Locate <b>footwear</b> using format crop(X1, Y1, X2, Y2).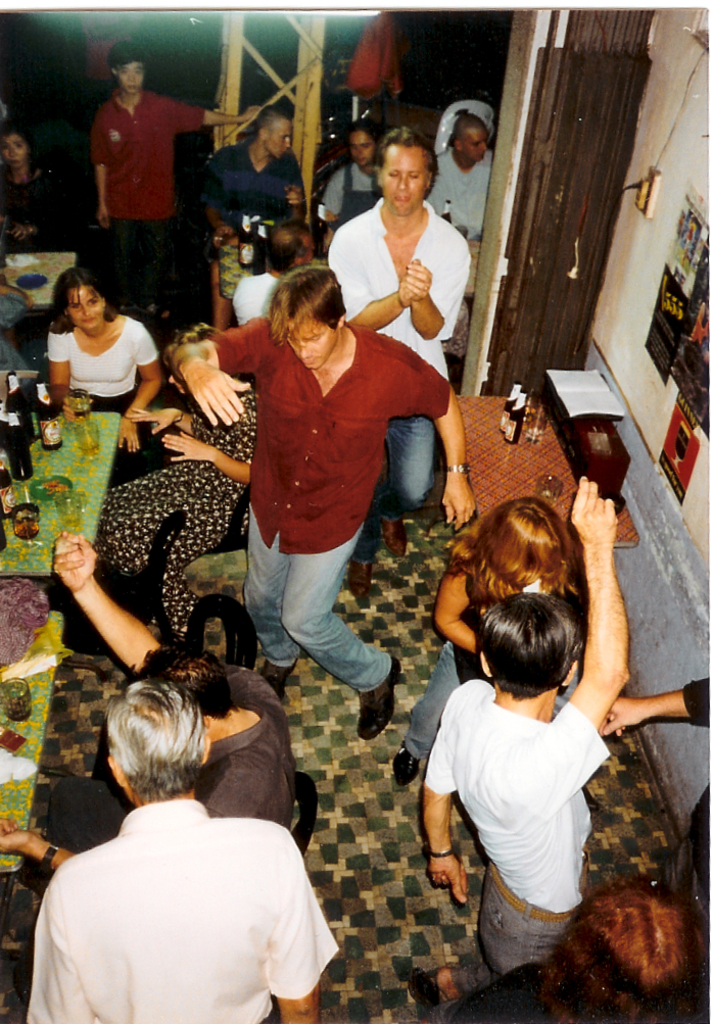
crop(344, 550, 371, 605).
